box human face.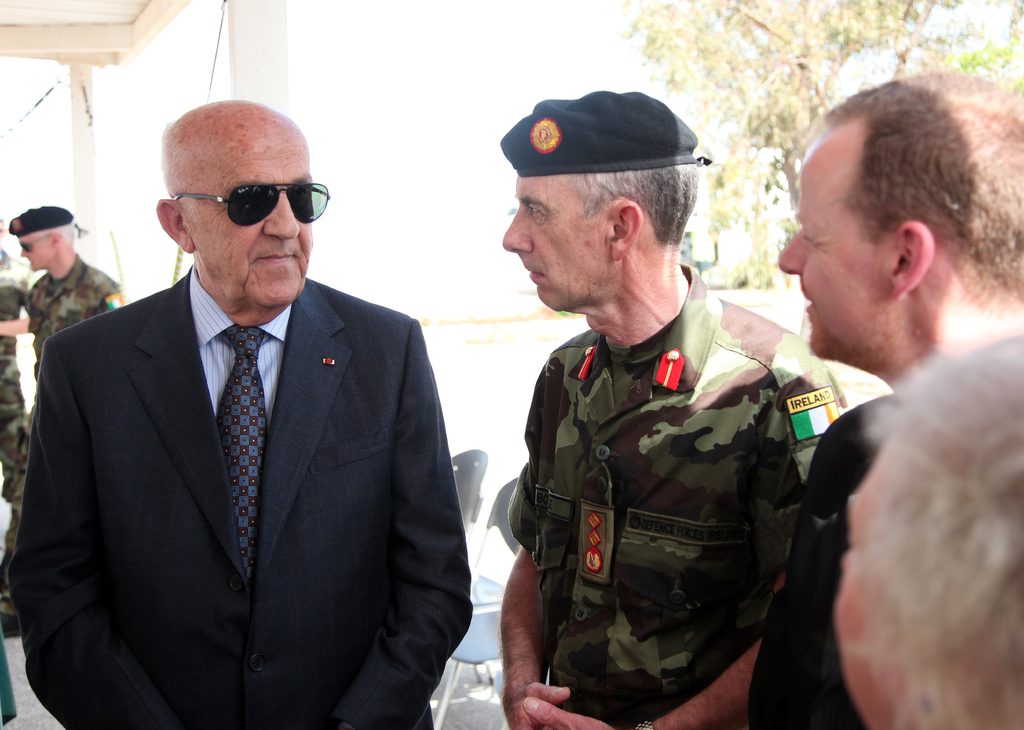
bbox=(19, 237, 49, 274).
